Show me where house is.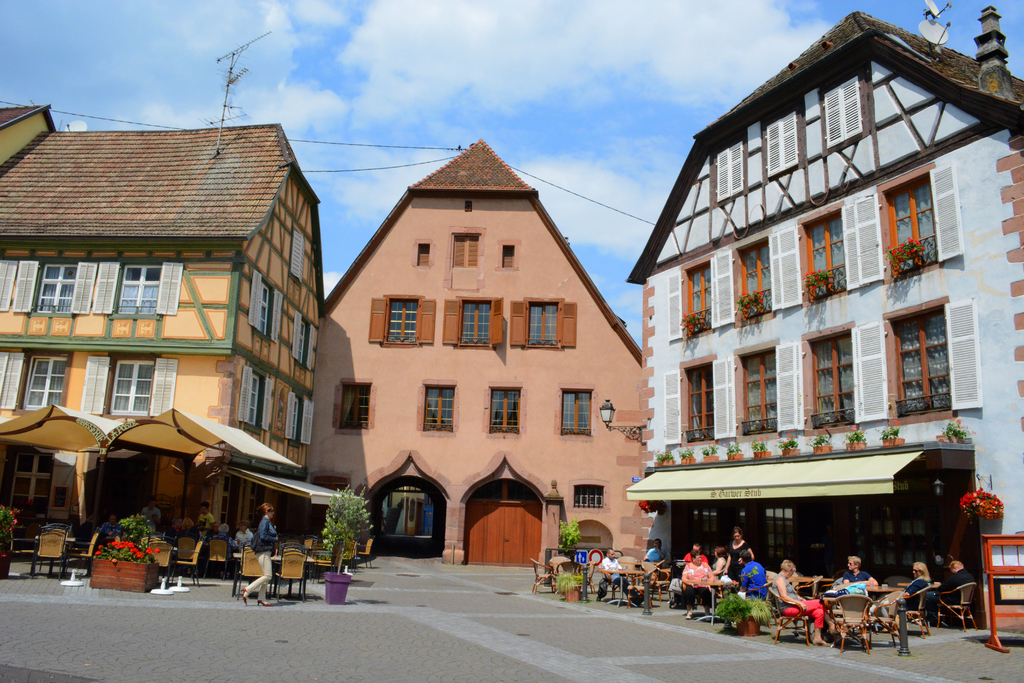
house is at region(627, 4, 1023, 650).
